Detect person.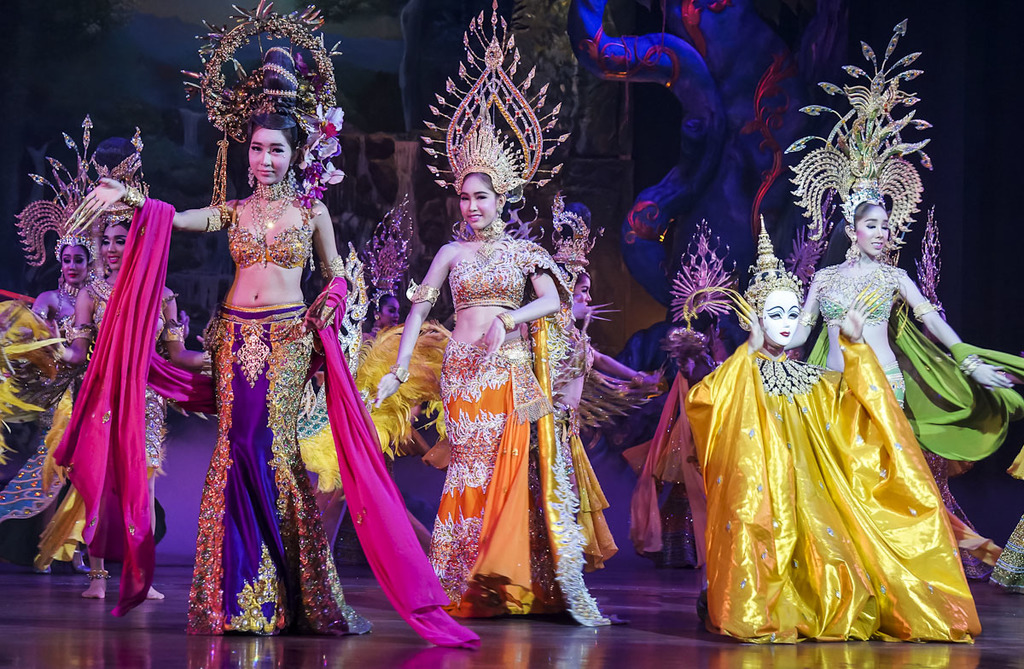
Detected at <region>89, 0, 380, 642</region>.
